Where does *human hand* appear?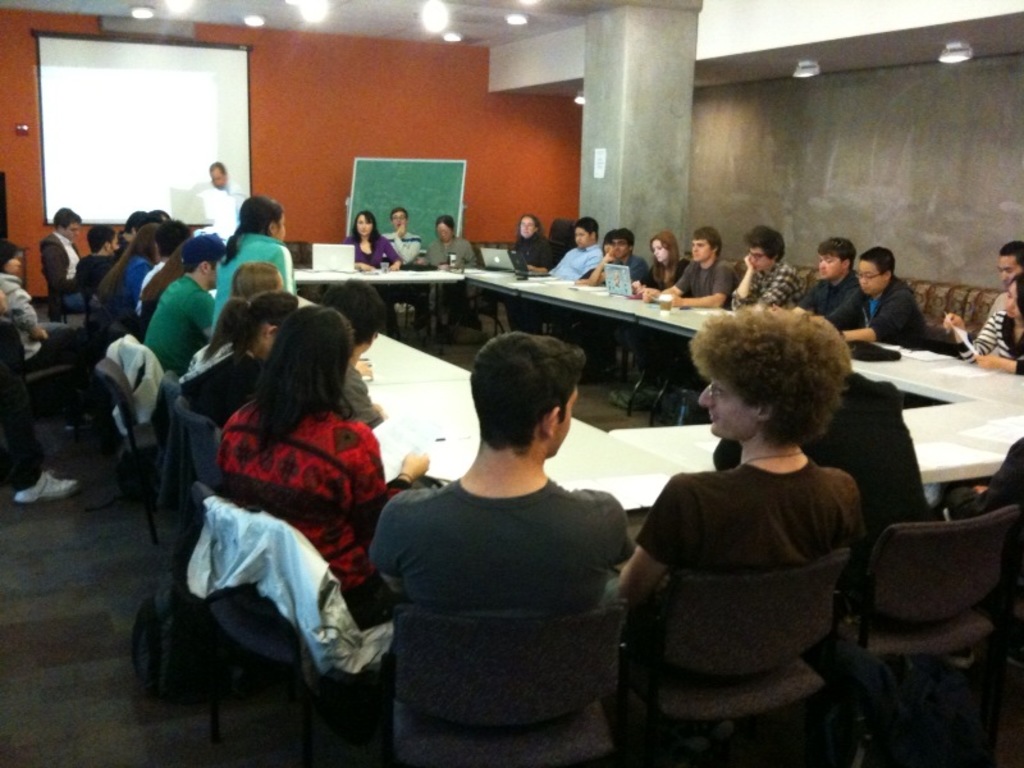
Appears at region(357, 260, 376, 275).
